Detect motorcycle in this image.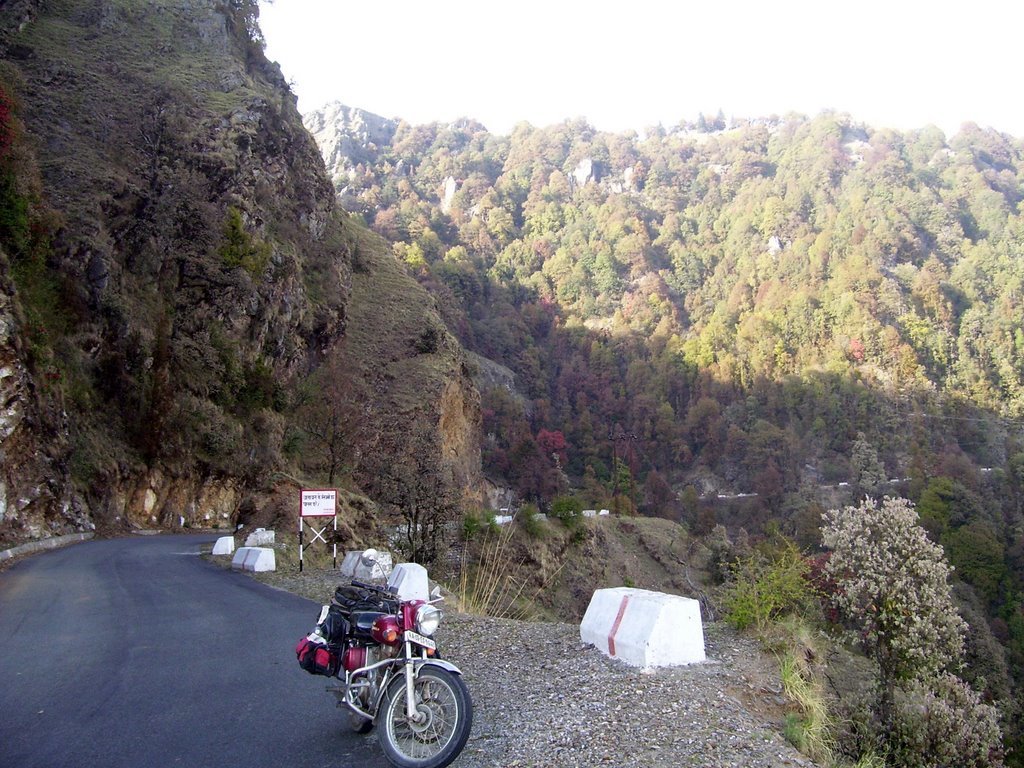
Detection: detection(279, 594, 469, 755).
